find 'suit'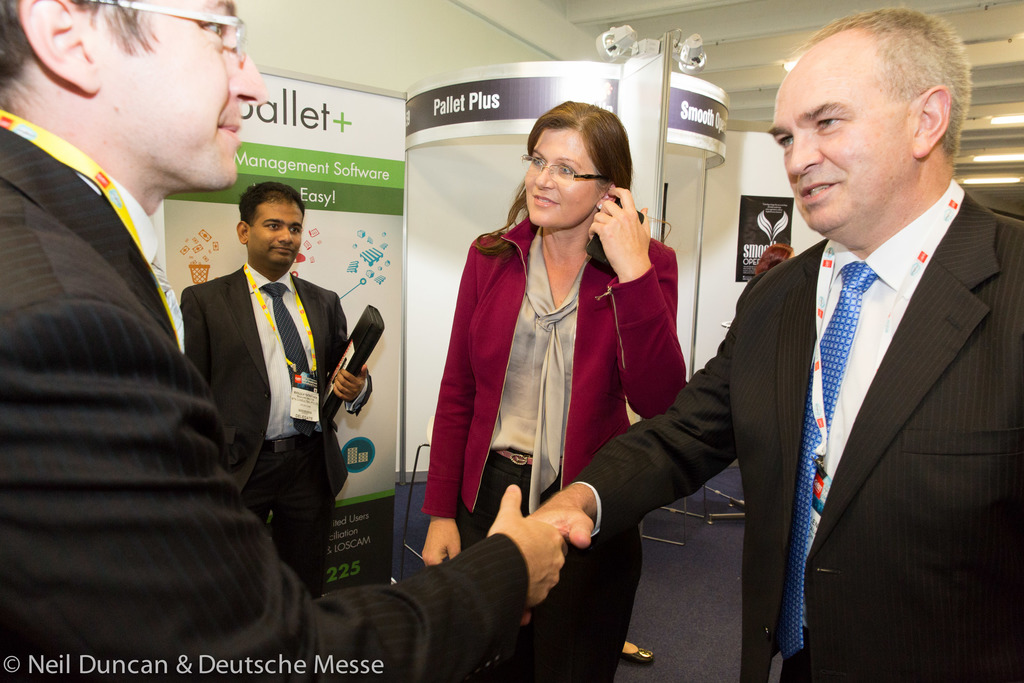
0/120/530/682
